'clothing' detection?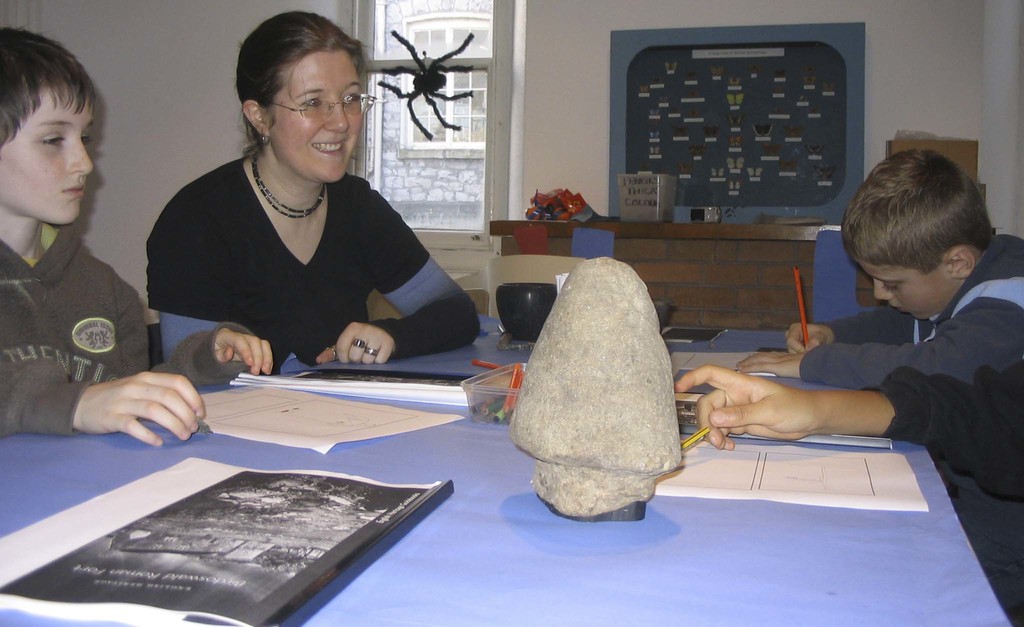
{"left": 798, "top": 232, "right": 1023, "bottom": 394}
